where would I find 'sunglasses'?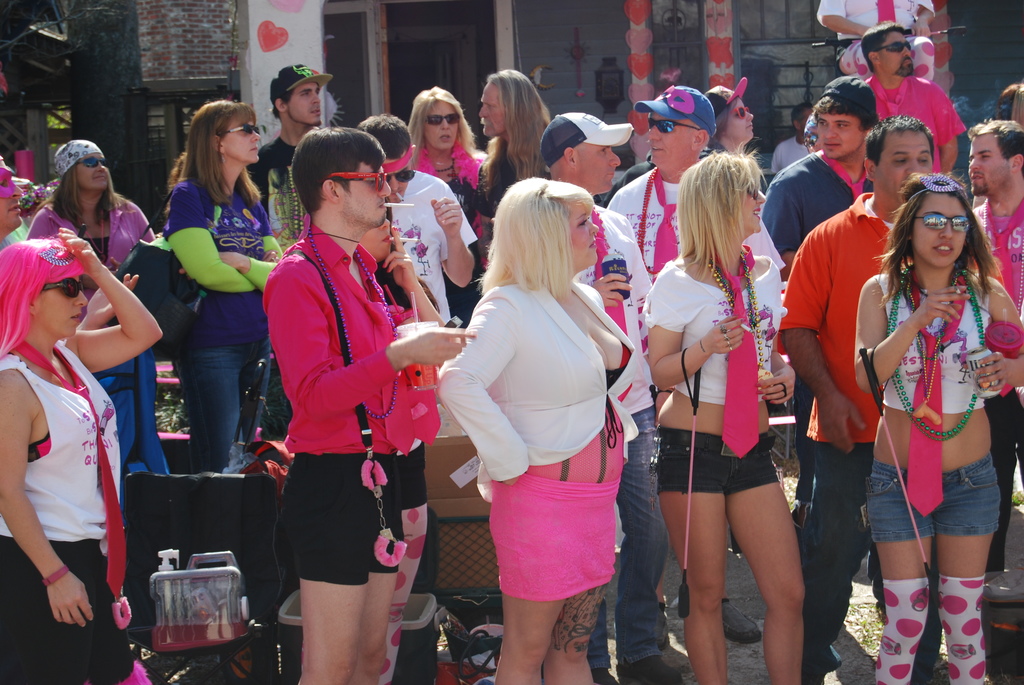
At (380, 162, 413, 179).
